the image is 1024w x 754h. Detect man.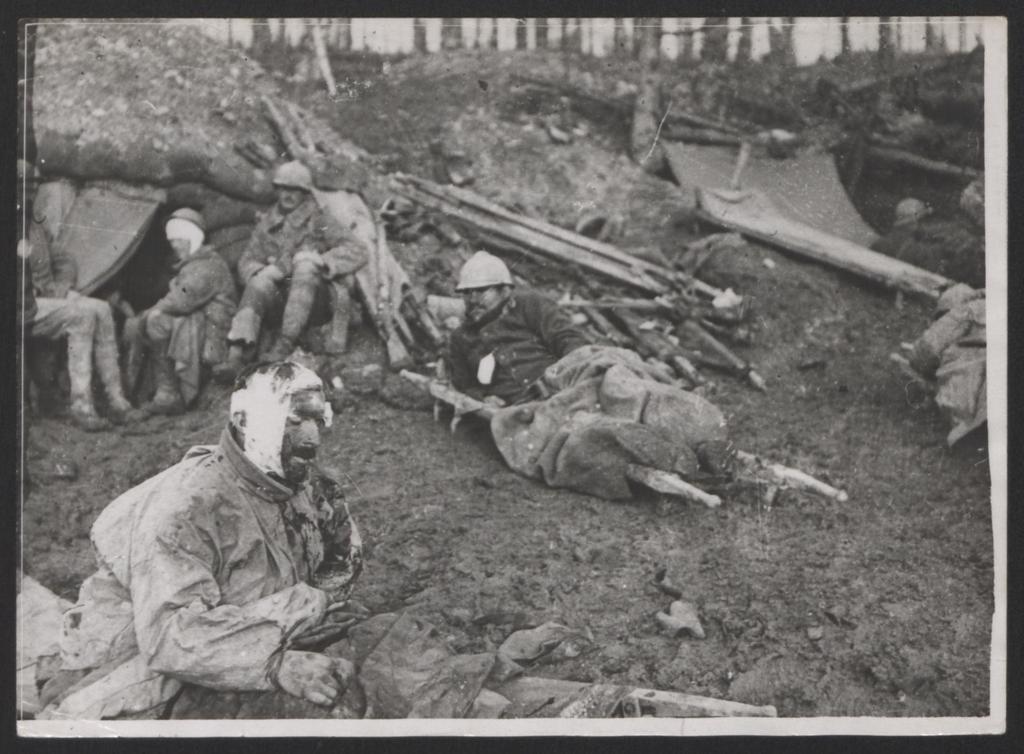
Detection: <region>208, 155, 374, 387</region>.
